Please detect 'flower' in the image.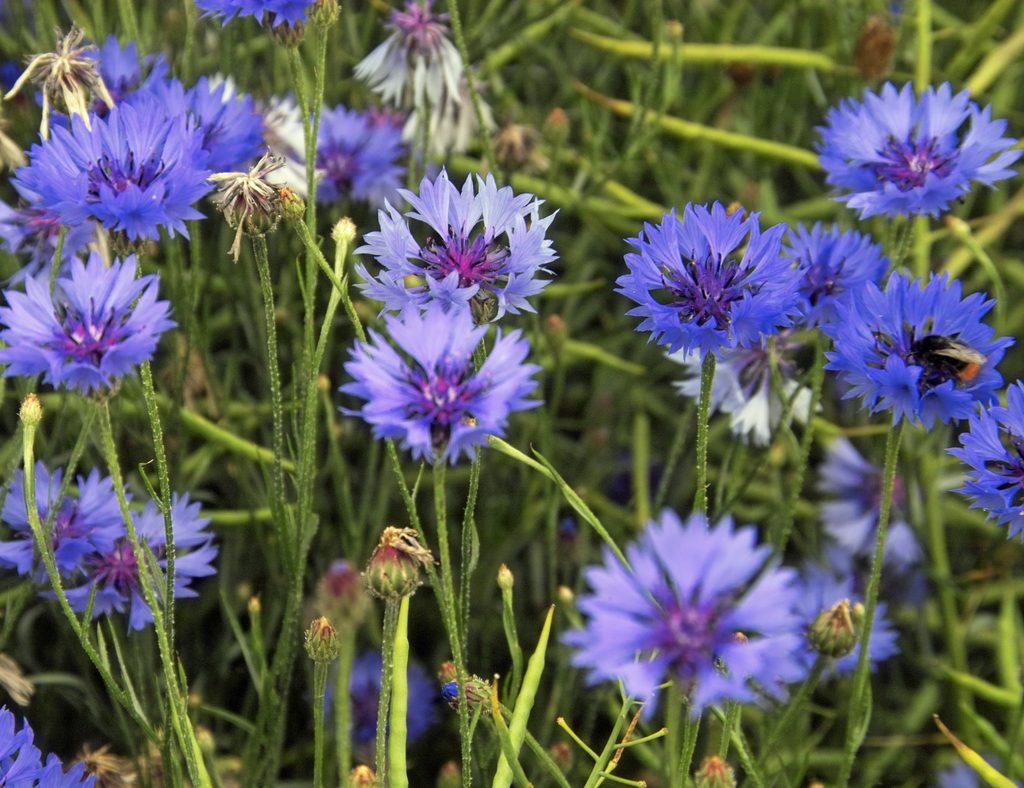
814,67,1002,224.
